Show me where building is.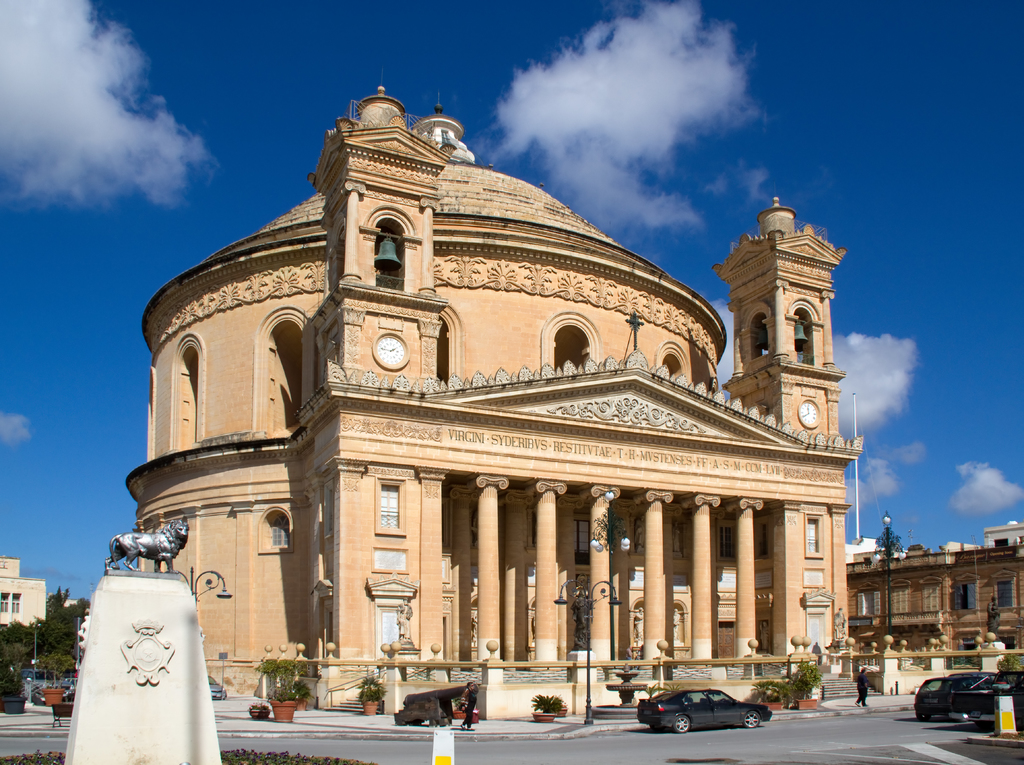
building is at x1=844 y1=526 x2=1019 y2=678.
